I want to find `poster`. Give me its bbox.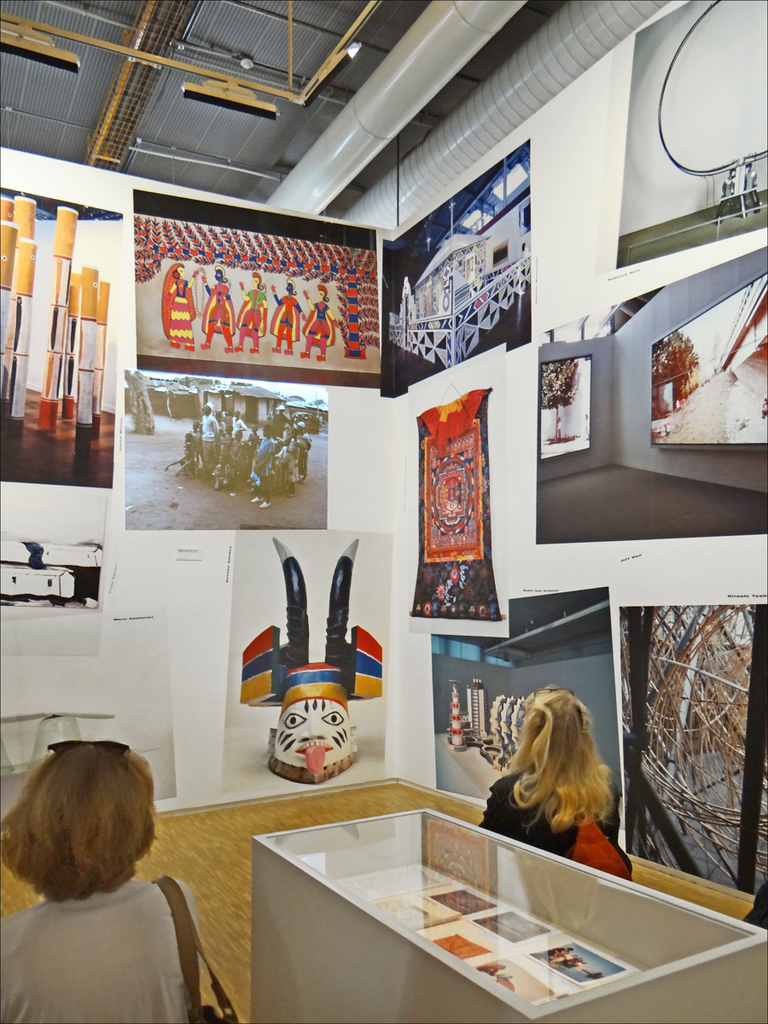
[131,191,380,386].
